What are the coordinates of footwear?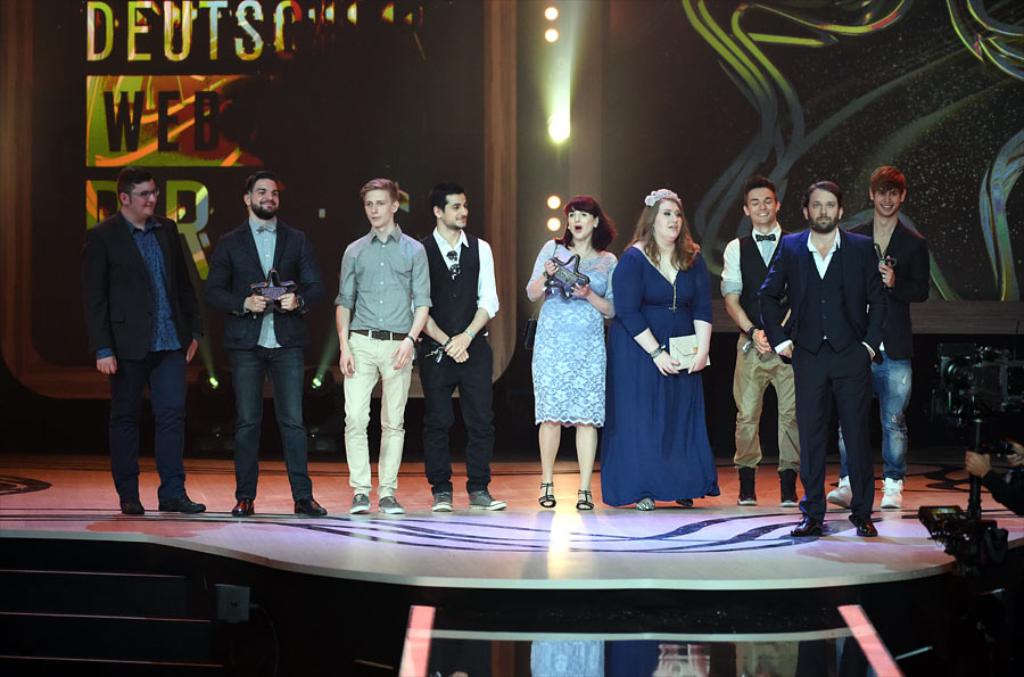
(x1=373, y1=495, x2=402, y2=515).
